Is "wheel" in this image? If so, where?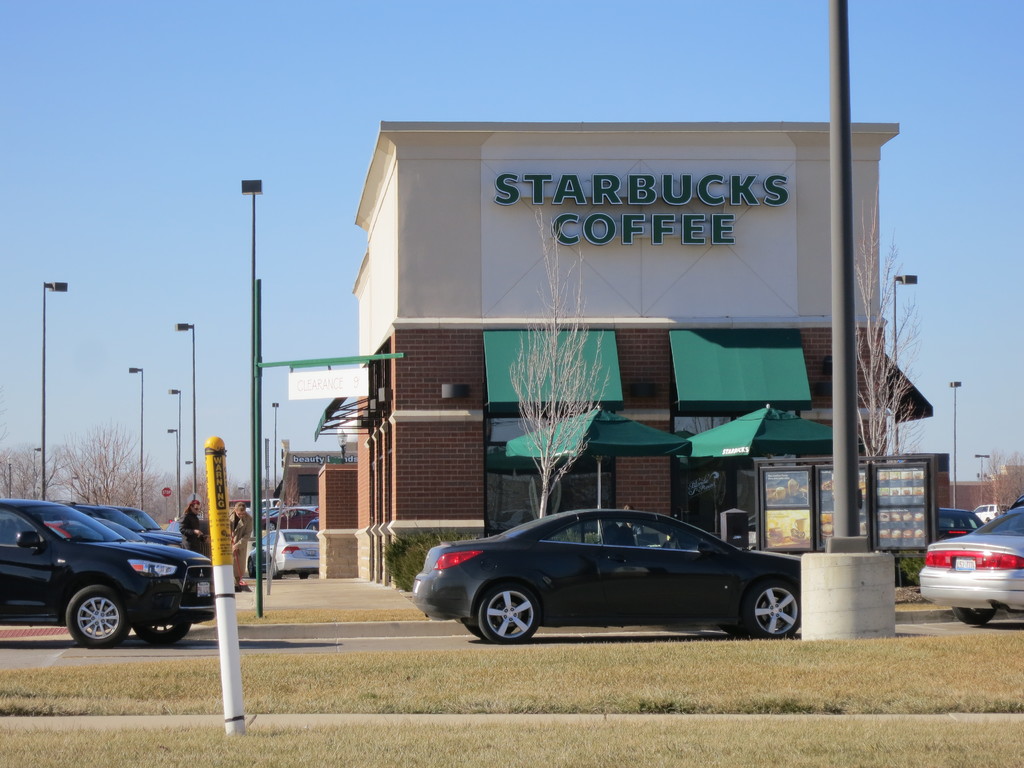
Yes, at [x1=746, y1=586, x2=801, y2=648].
